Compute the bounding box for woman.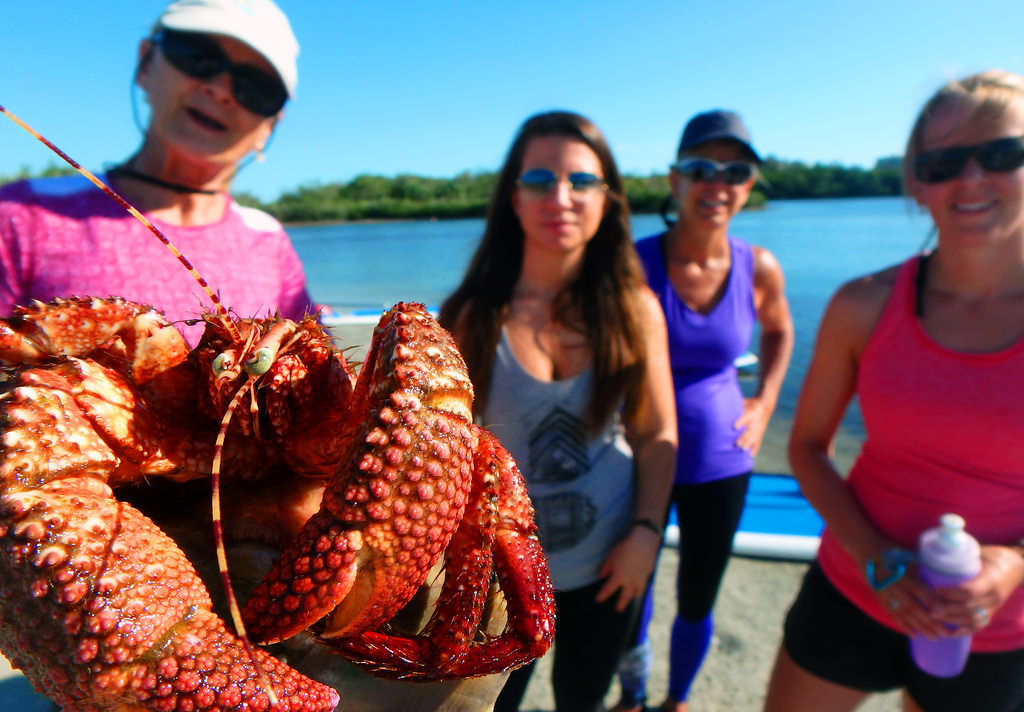
[left=0, top=0, right=332, bottom=341].
